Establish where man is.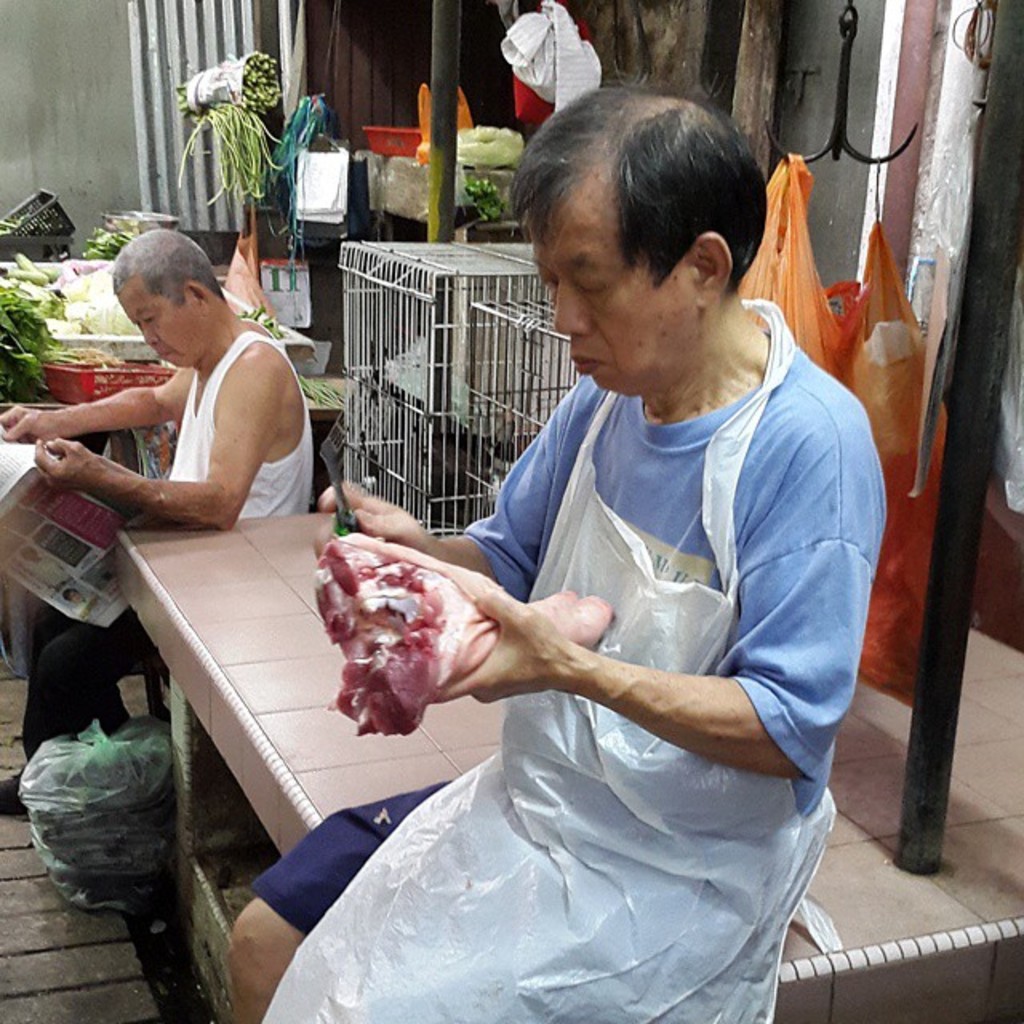
Established at BBox(282, 101, 893, 987).
